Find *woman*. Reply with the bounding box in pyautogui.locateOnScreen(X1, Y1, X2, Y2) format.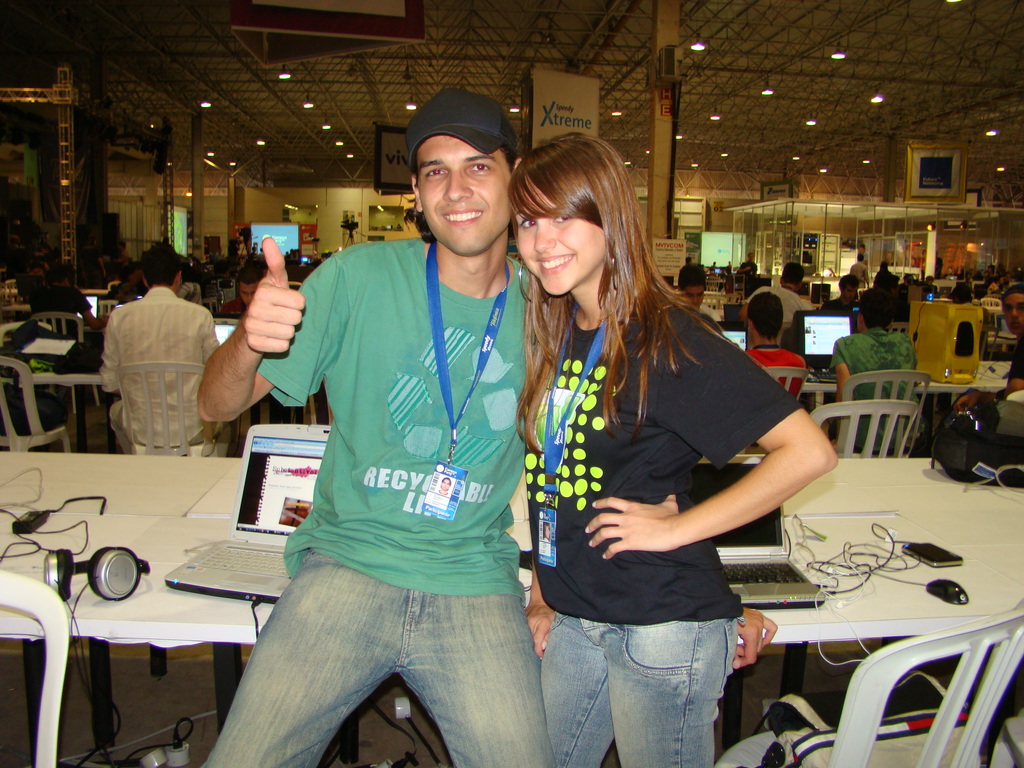
pyautogui.locateOnScreen(515, 132, 842, 767).
